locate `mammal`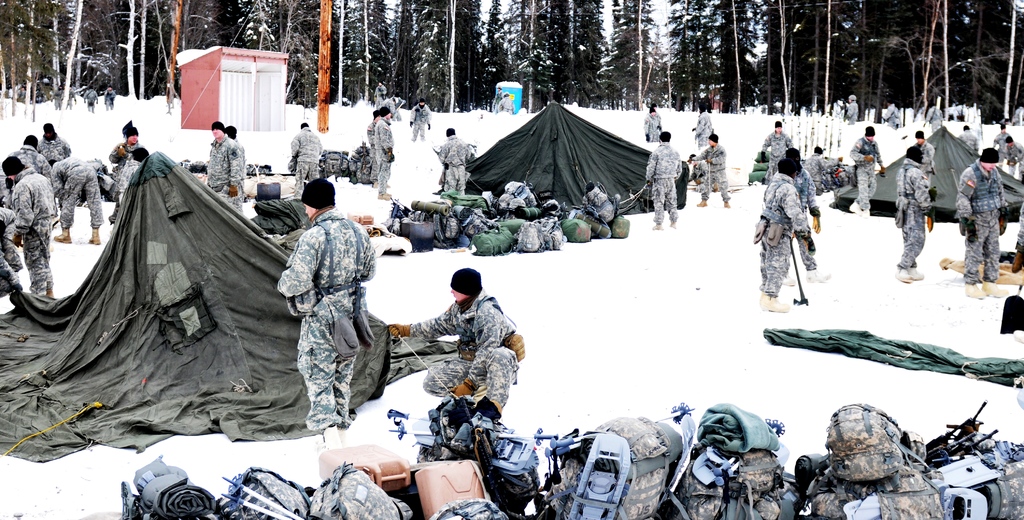
crop(650, 104, 657, 112)
